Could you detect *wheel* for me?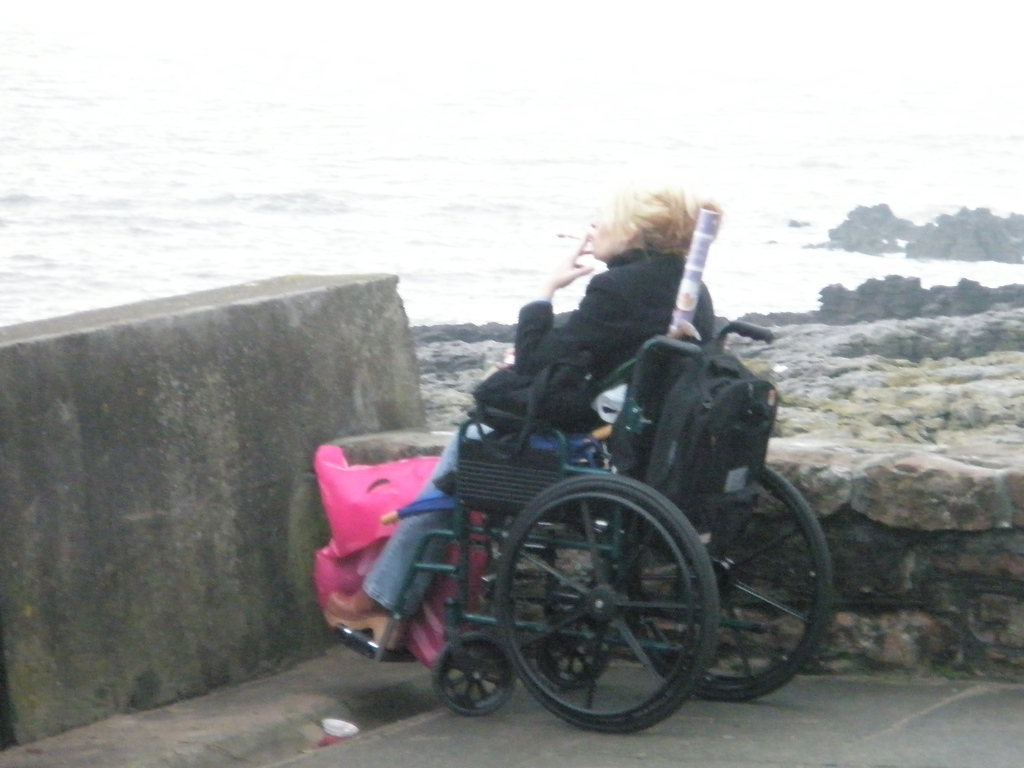
Detection result: bbox=[435, 644, 507, 724].
